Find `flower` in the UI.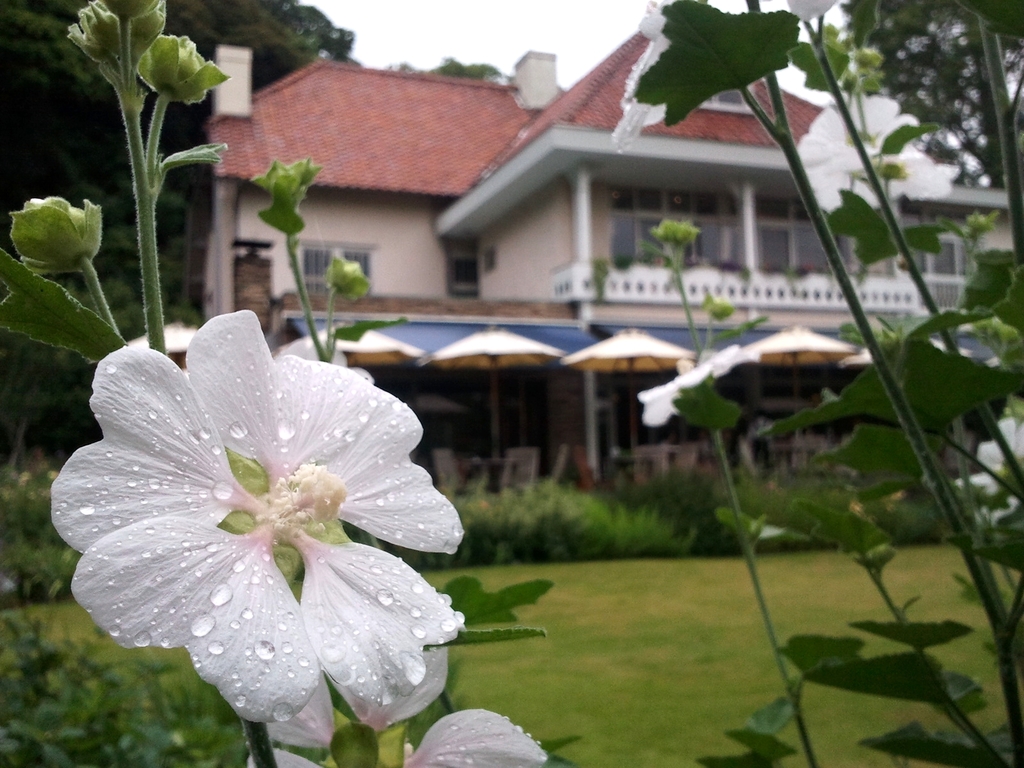
UI element at locate(951, 412, 1023, 527).
